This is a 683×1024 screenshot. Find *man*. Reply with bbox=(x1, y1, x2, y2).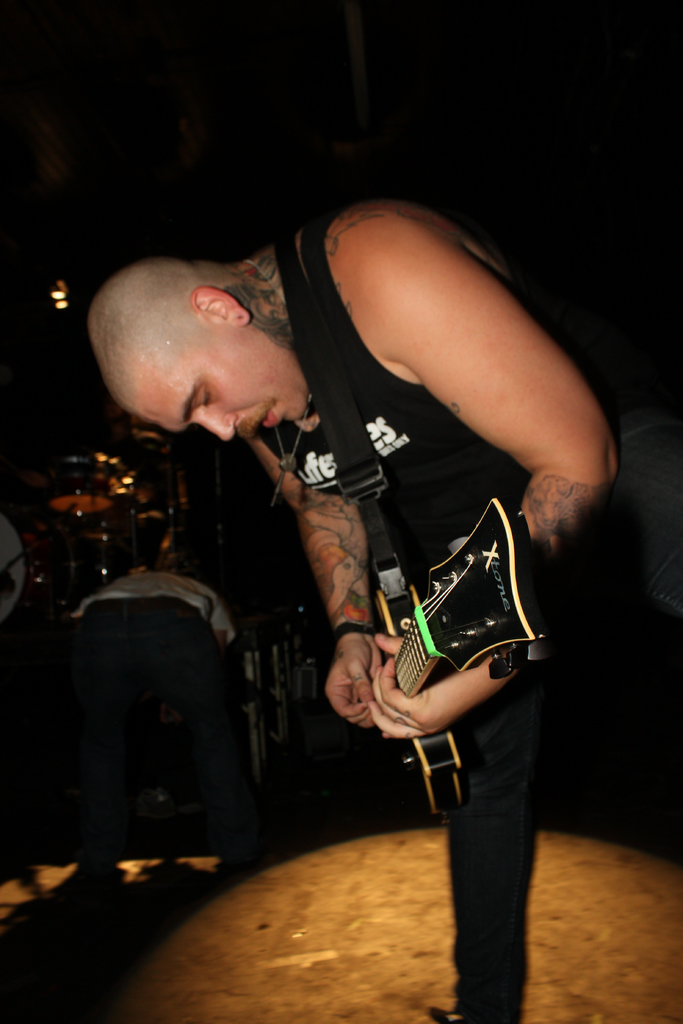
bbox=(178, 159, 586, 956).
